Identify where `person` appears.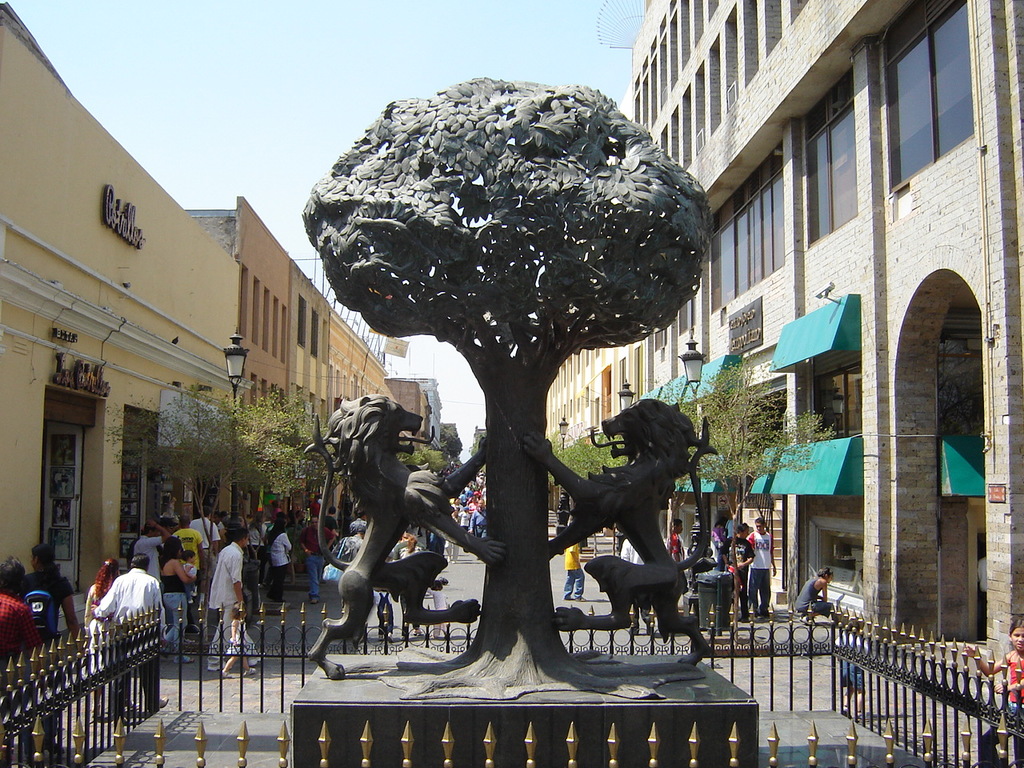
Appears at 190 510 226 582.
